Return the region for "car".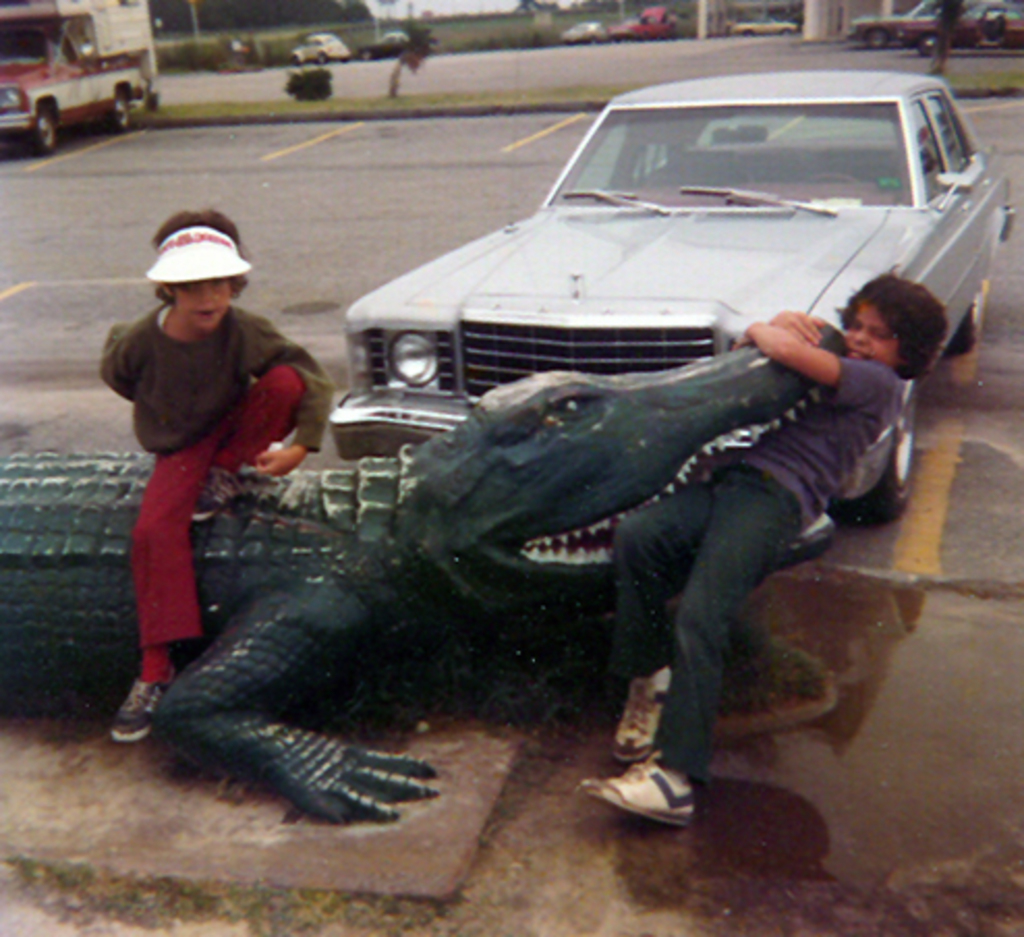
left=354, top=29, right=406, bottom=60.
